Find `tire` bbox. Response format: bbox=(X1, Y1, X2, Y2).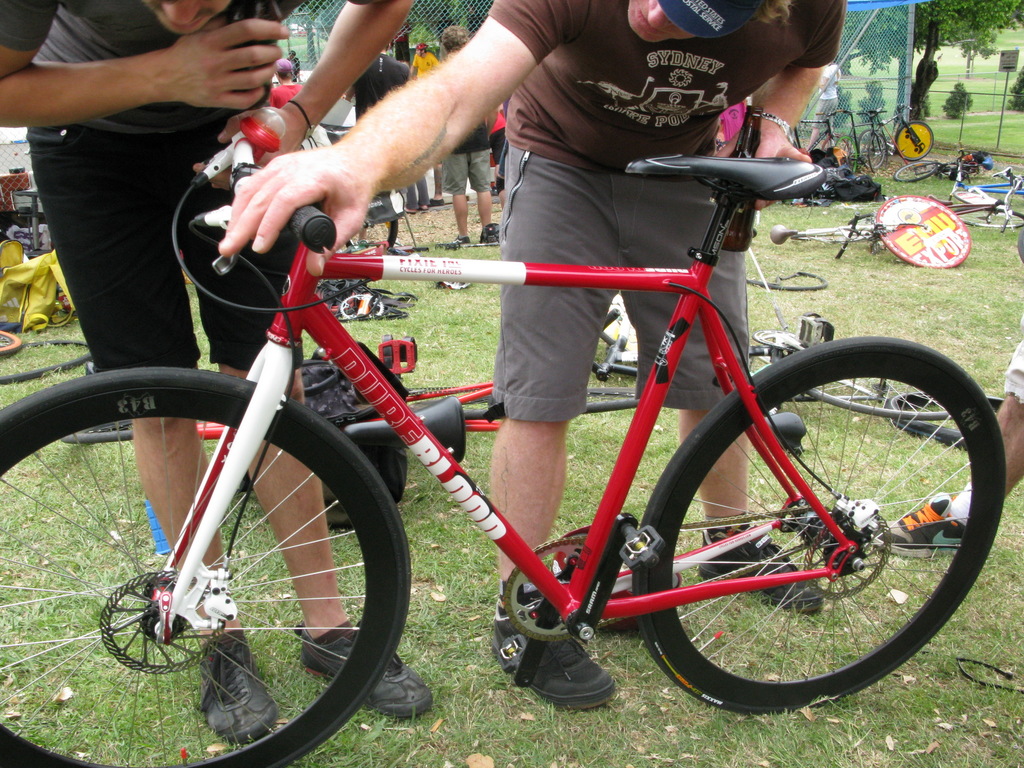
bbox=(854, 127, 884, 164).
